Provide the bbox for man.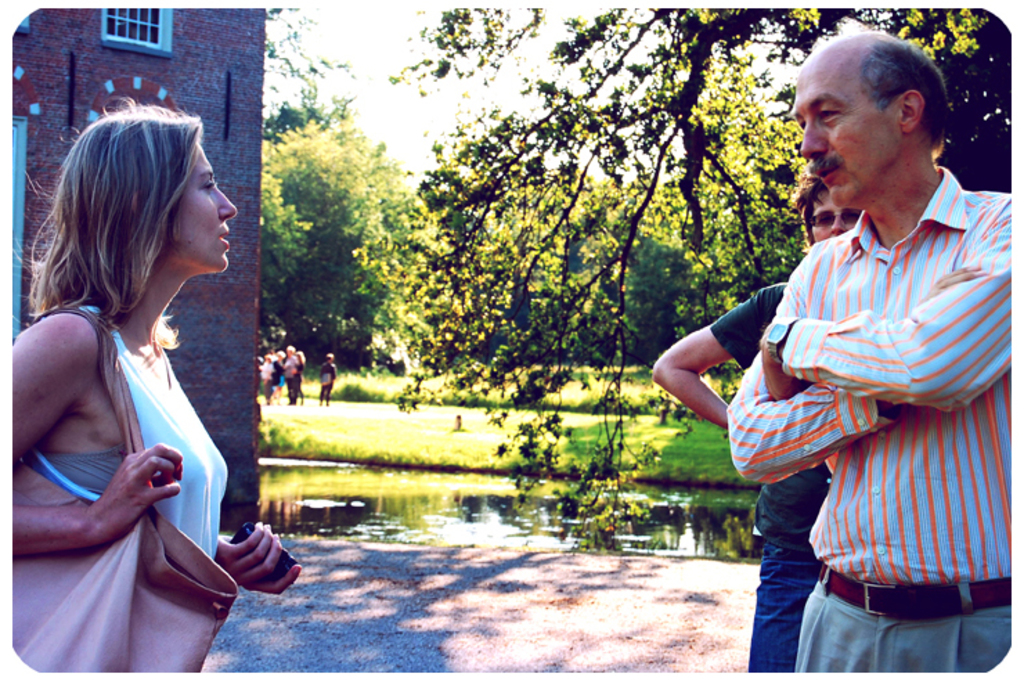
314,347,333,404.
